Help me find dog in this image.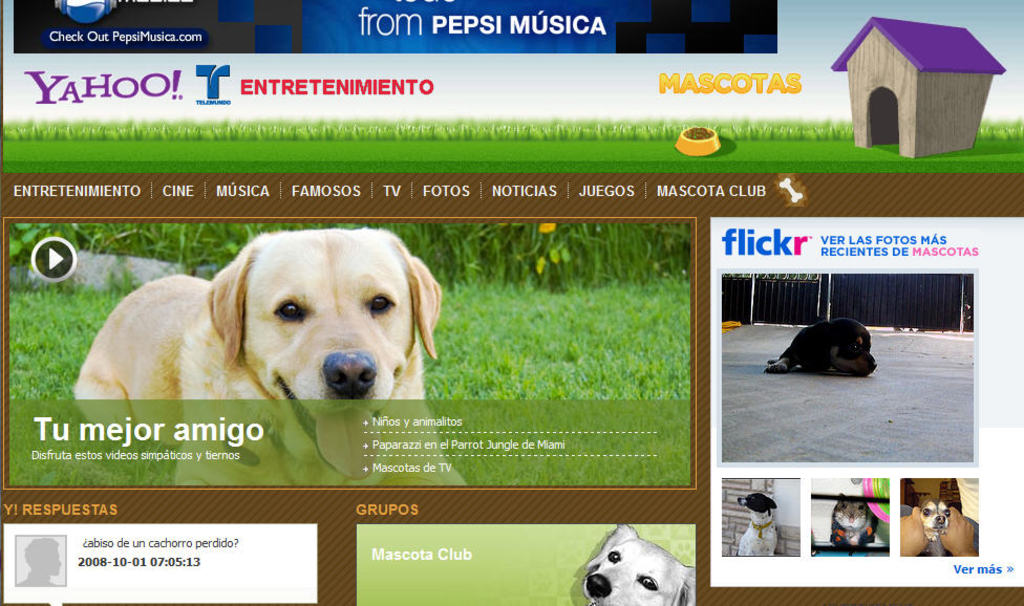
Found it: select_region(764, 320, 876, 375).
